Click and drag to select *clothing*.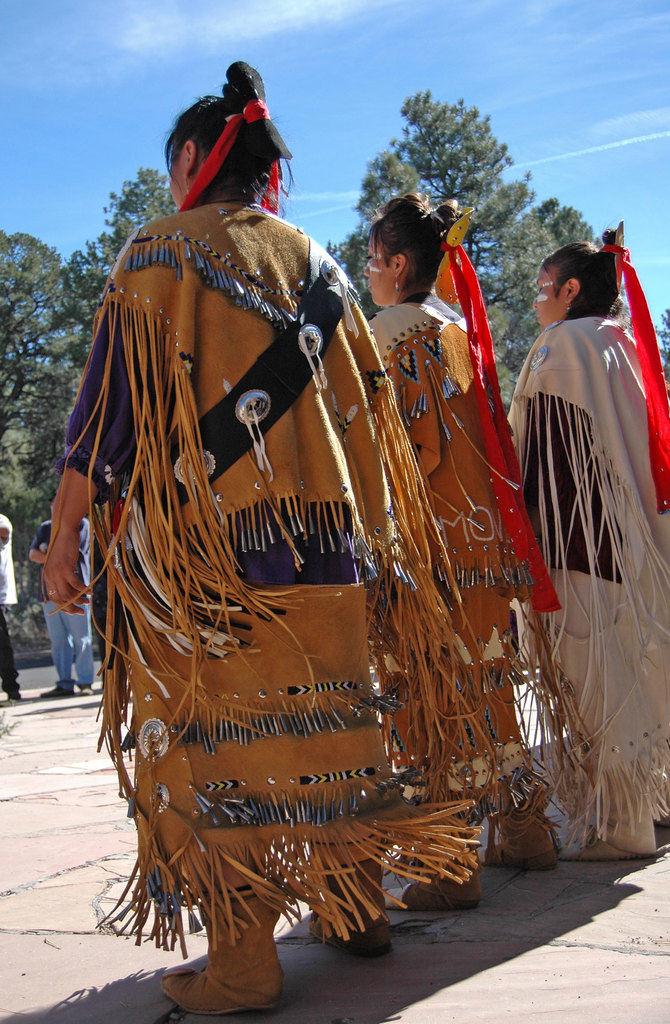
Selection: bbox(31, 517, 95, 687).
